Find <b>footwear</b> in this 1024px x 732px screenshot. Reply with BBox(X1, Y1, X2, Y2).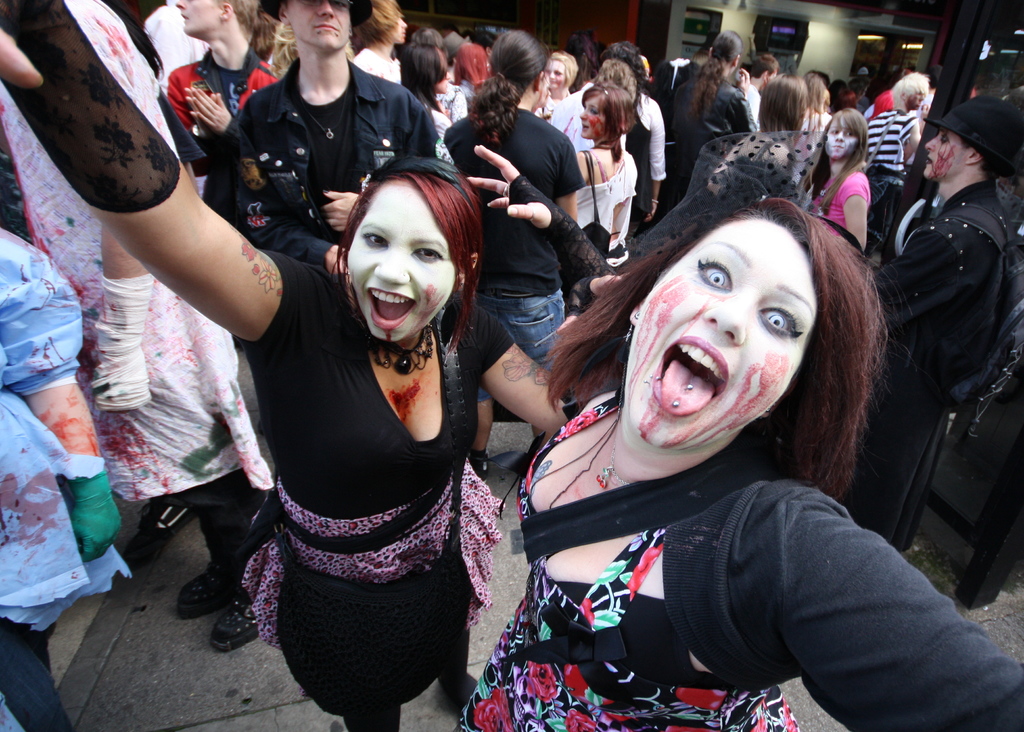
BBox(212, 566, 262, 651).
